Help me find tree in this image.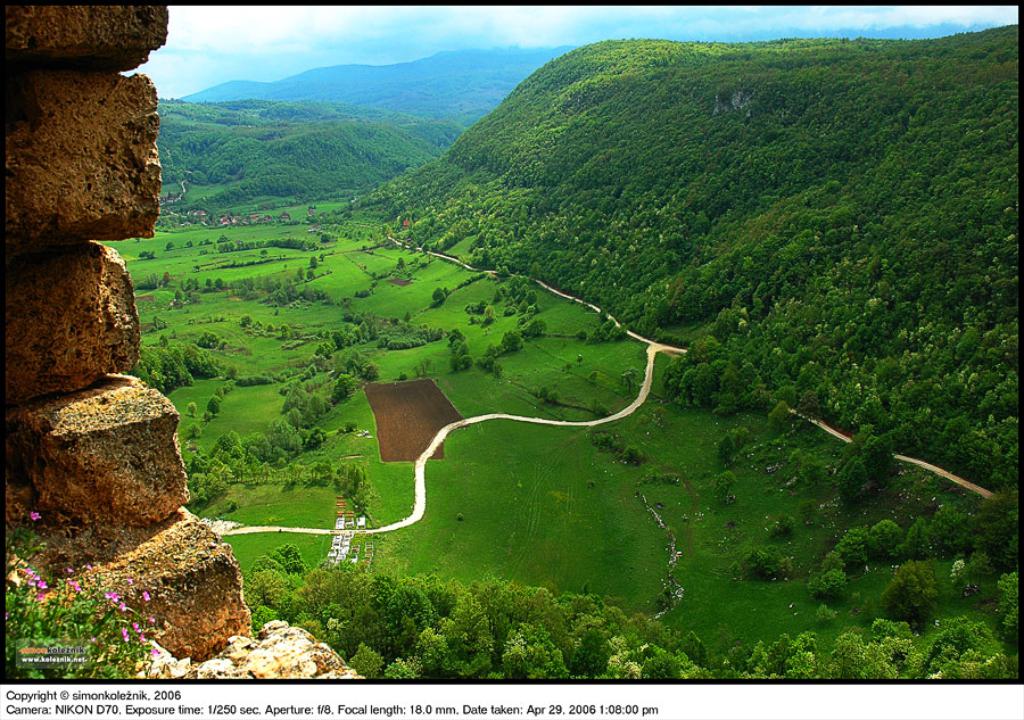
Found it: <region>207, 279, 215, 293</region>.
